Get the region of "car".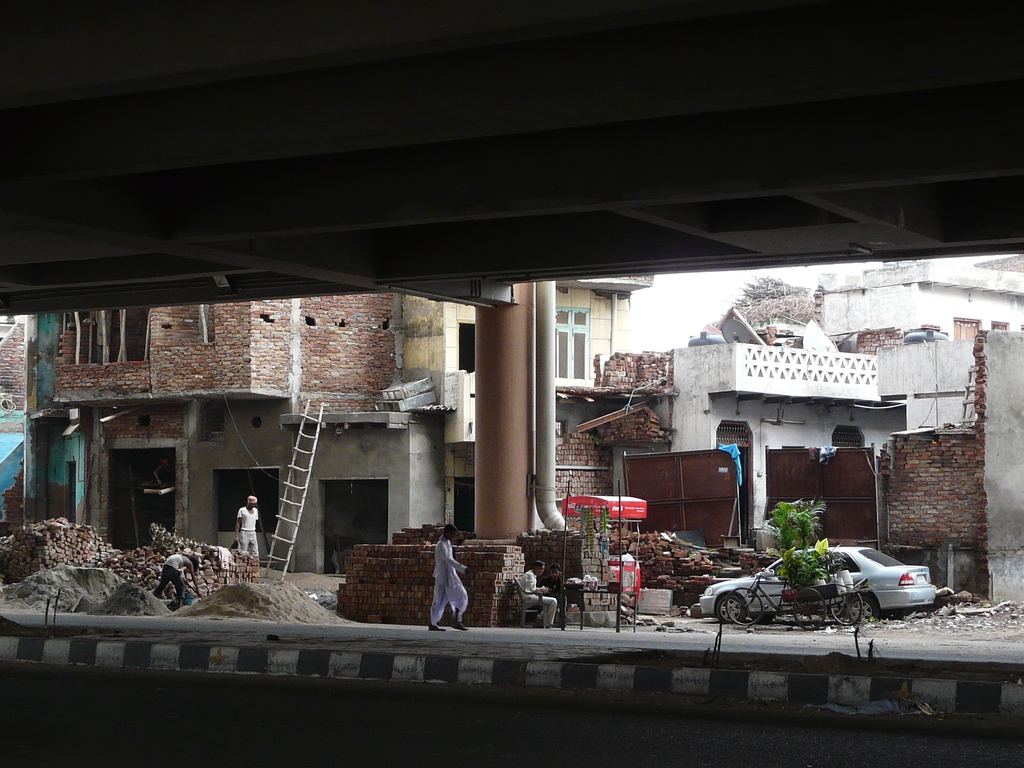
select_region(689, 543, 933, 621).
